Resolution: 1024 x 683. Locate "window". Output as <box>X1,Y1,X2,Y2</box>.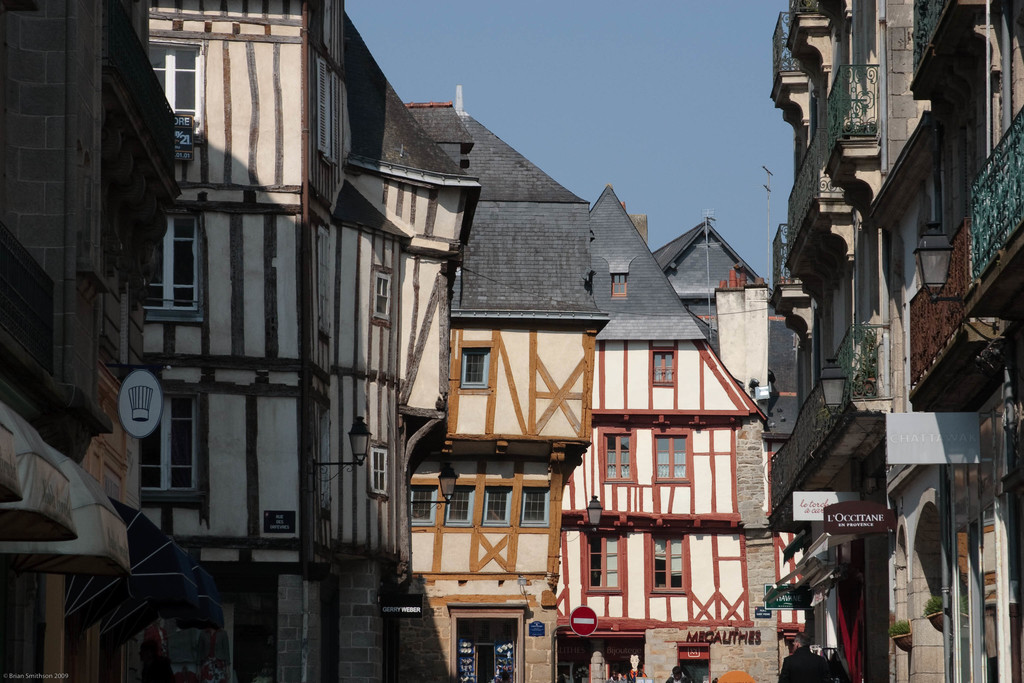
<box>577,531,624,593</box>.
